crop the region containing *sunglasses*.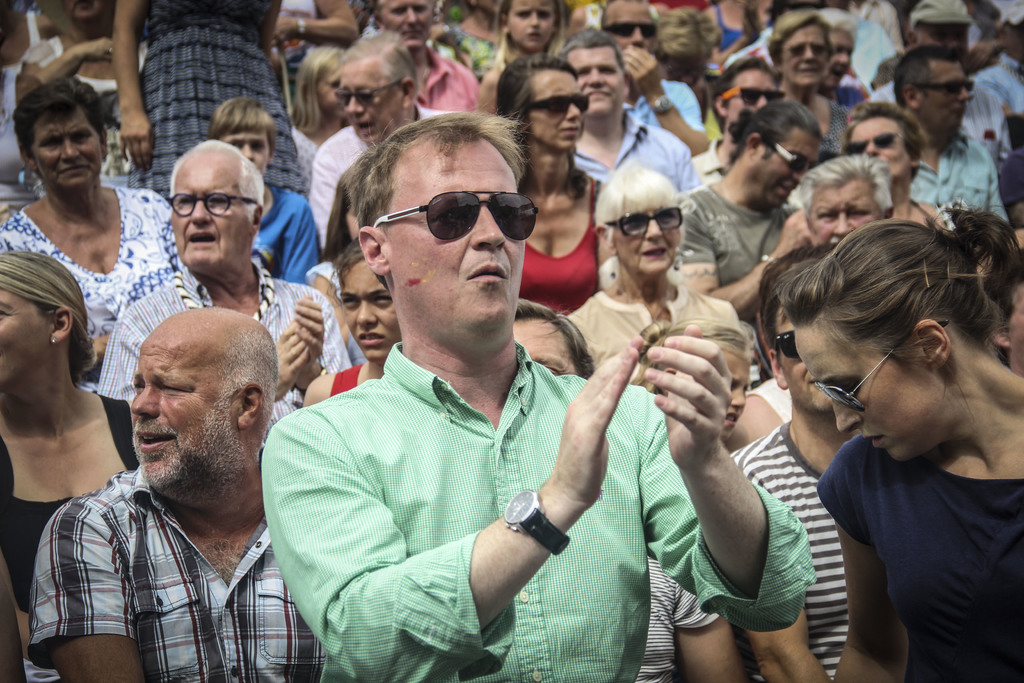
Crop region: bbox=[530, 93, 590, 115].
